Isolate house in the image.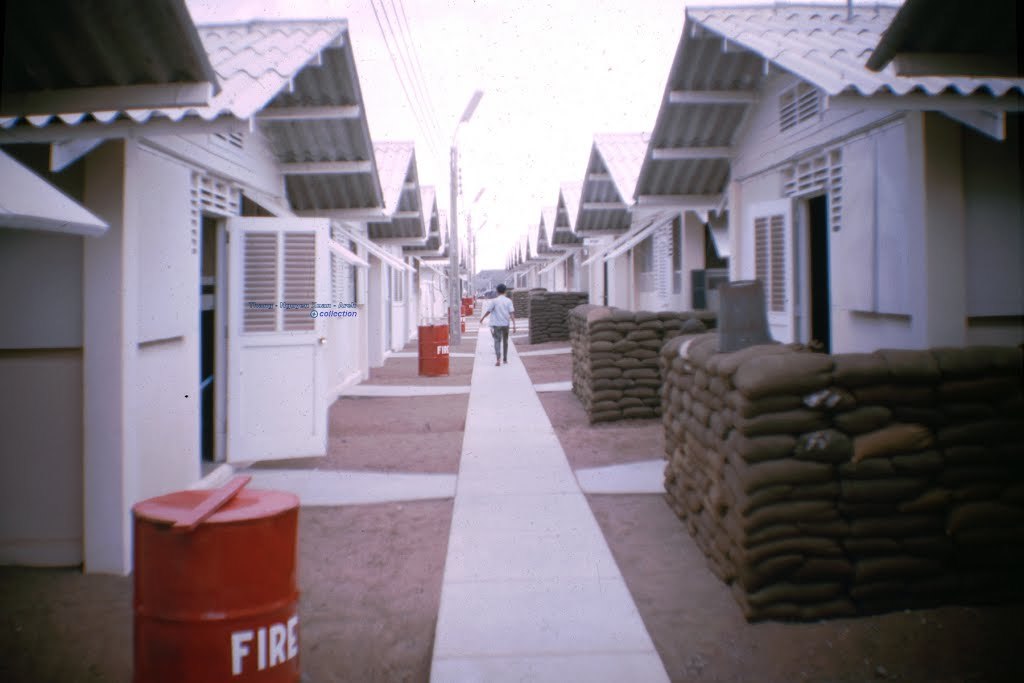
Isolated region: [x1=457, y1=0, x2=1023, y2=628].
